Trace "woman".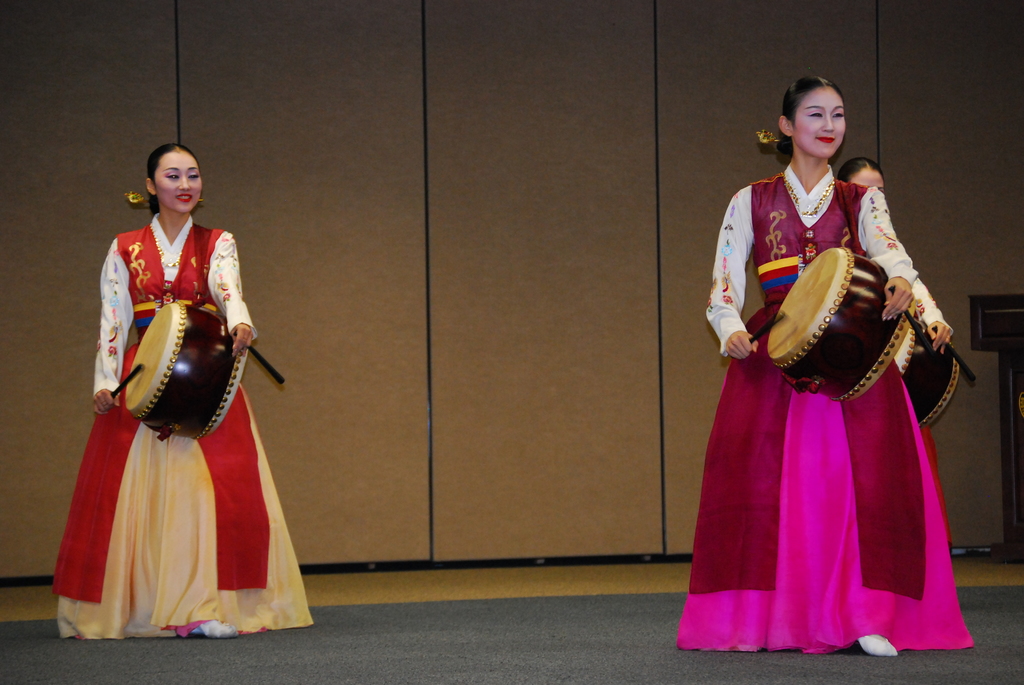
Traced to Rect(833, 154, 969, 359).
